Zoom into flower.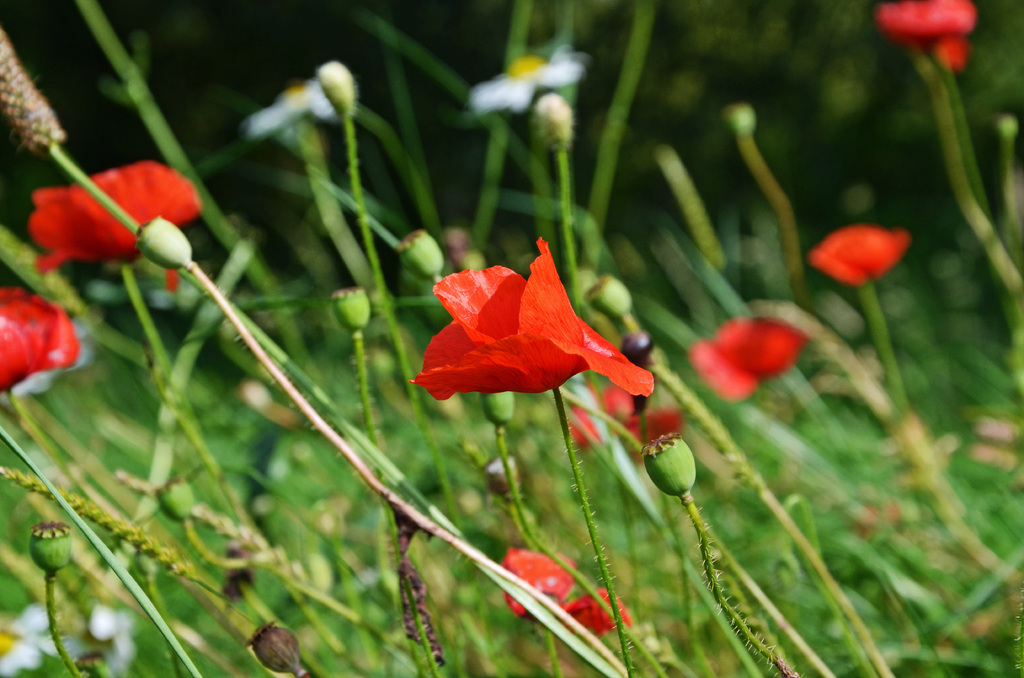
Zoom target: 410,244,649,415.
